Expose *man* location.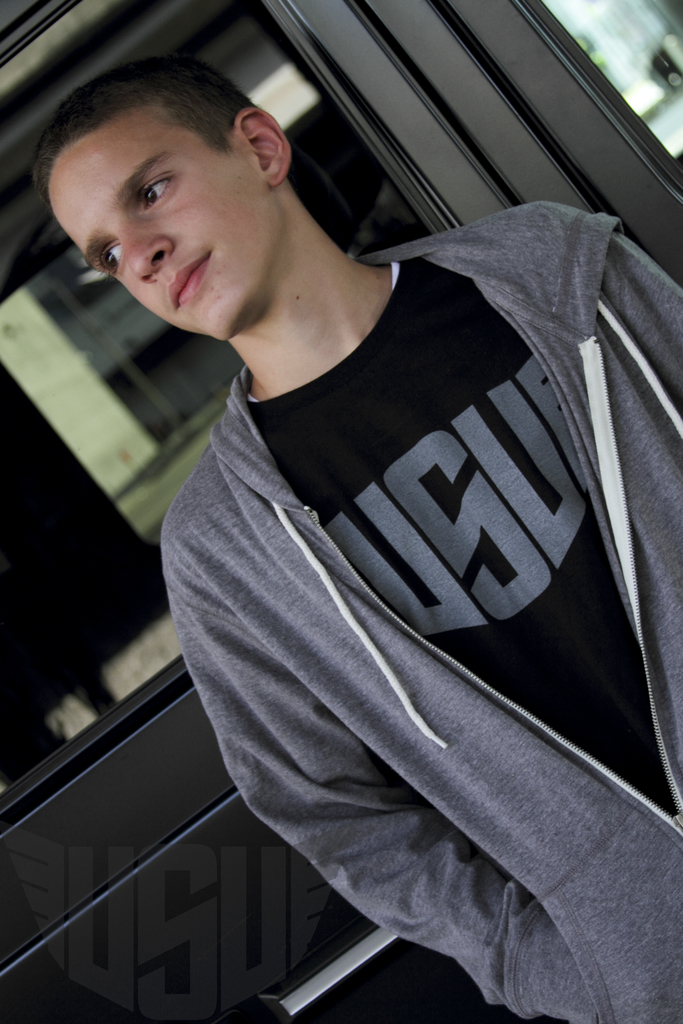
Exposed at region(24, 52, 682, 1023).
